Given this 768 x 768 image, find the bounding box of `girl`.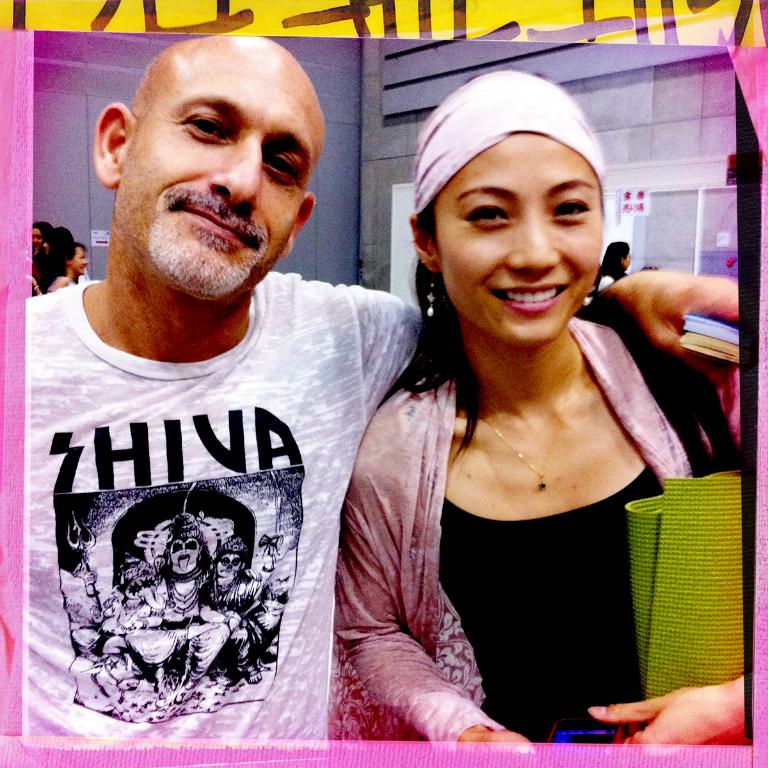
<box>333,63,744,760</box>.
